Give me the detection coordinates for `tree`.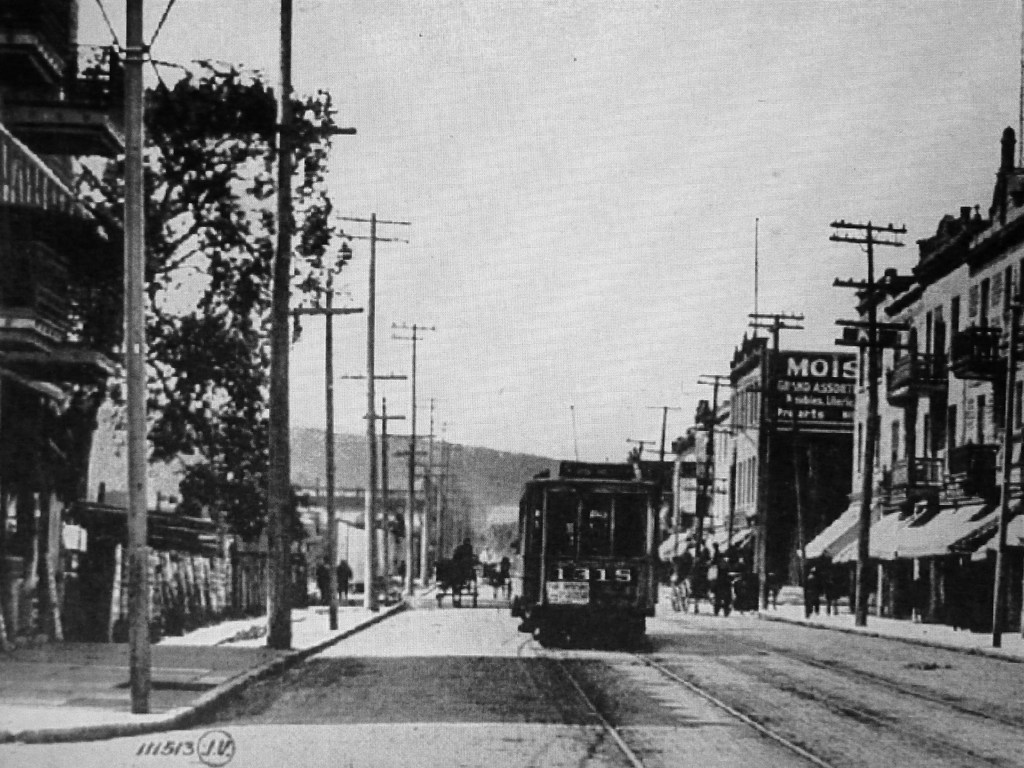
{"left": 72, "top": 64, "right": 355, "bottom": 538}.
